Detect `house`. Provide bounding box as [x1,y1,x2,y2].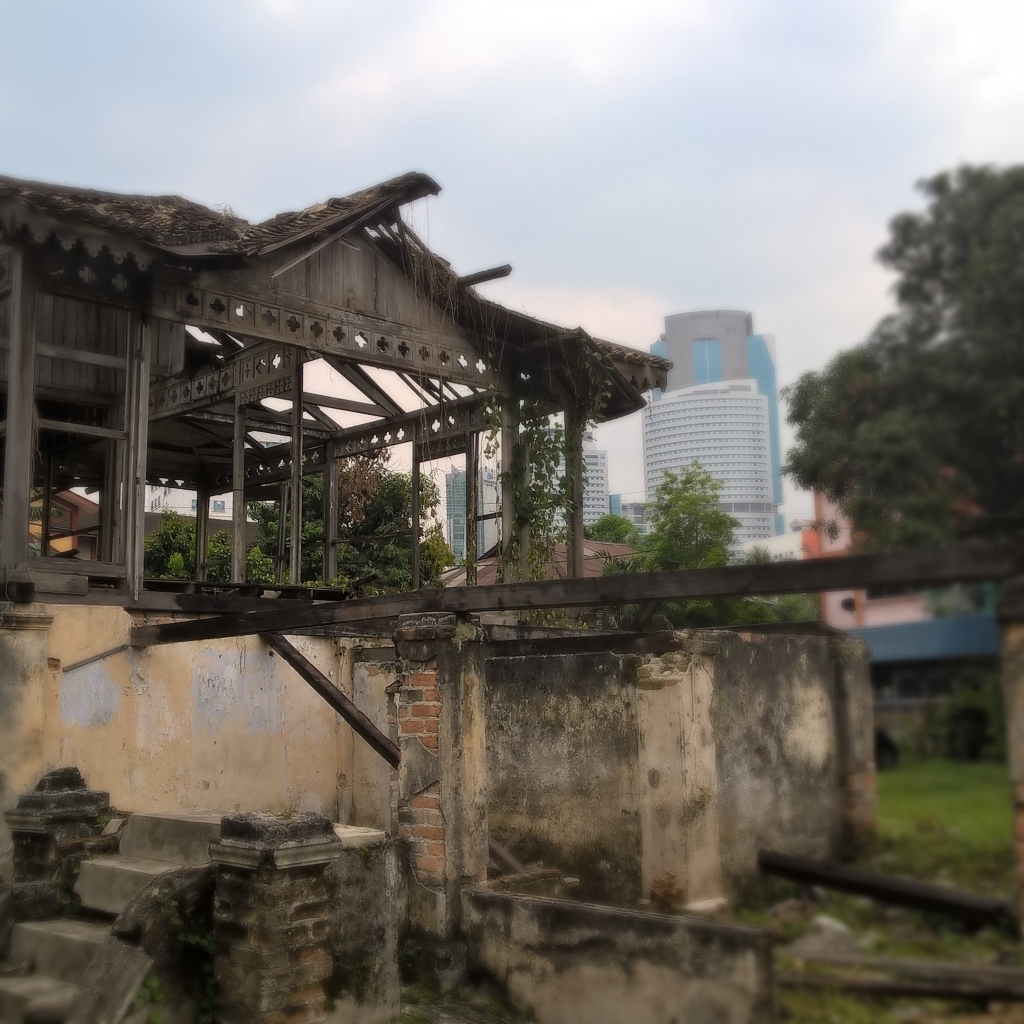
[0,168,672,783].
